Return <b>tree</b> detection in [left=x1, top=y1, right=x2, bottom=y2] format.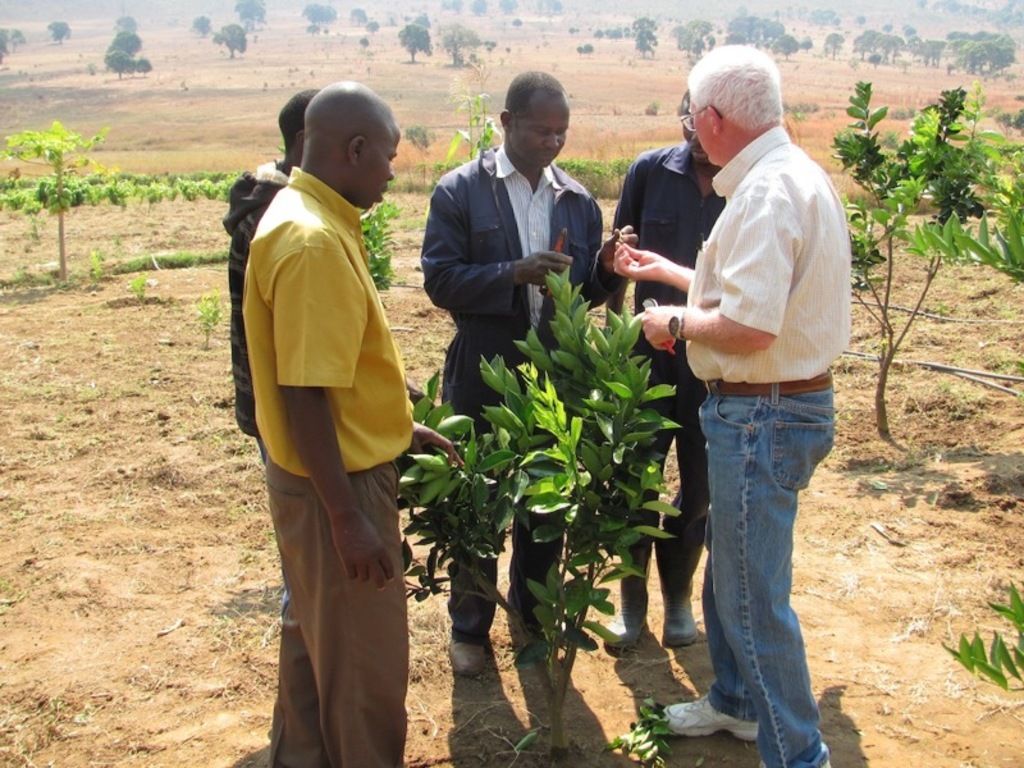
[left=467, top=0, right=488, bottom=18].
